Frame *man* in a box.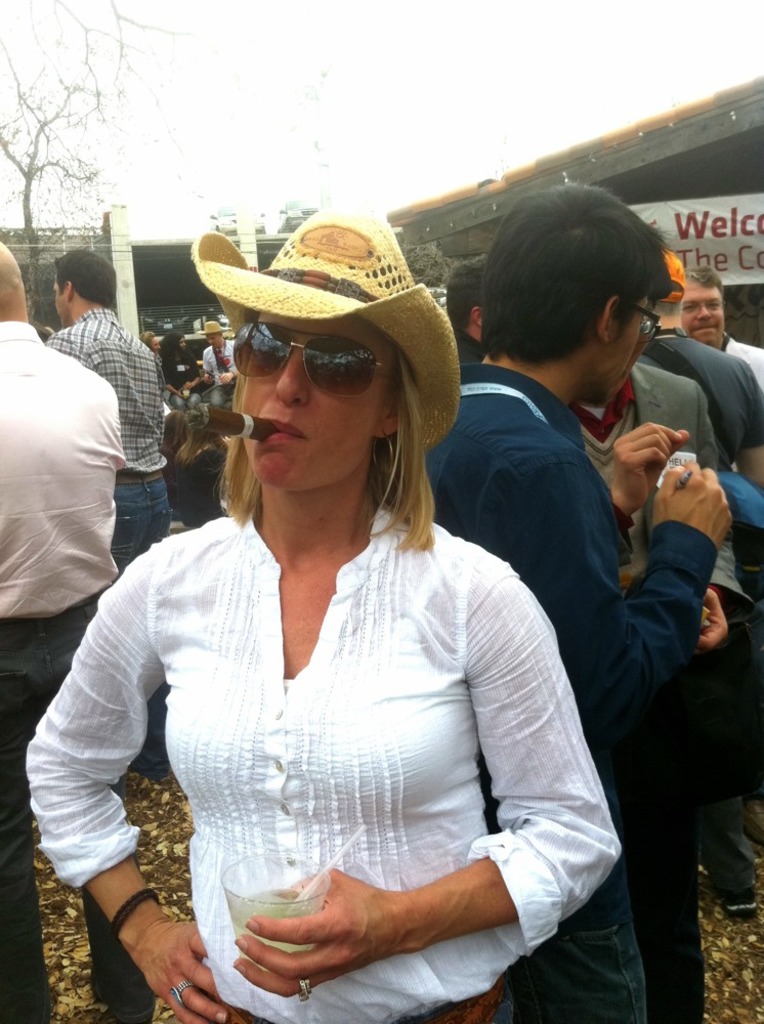
[38,246,171,575].
